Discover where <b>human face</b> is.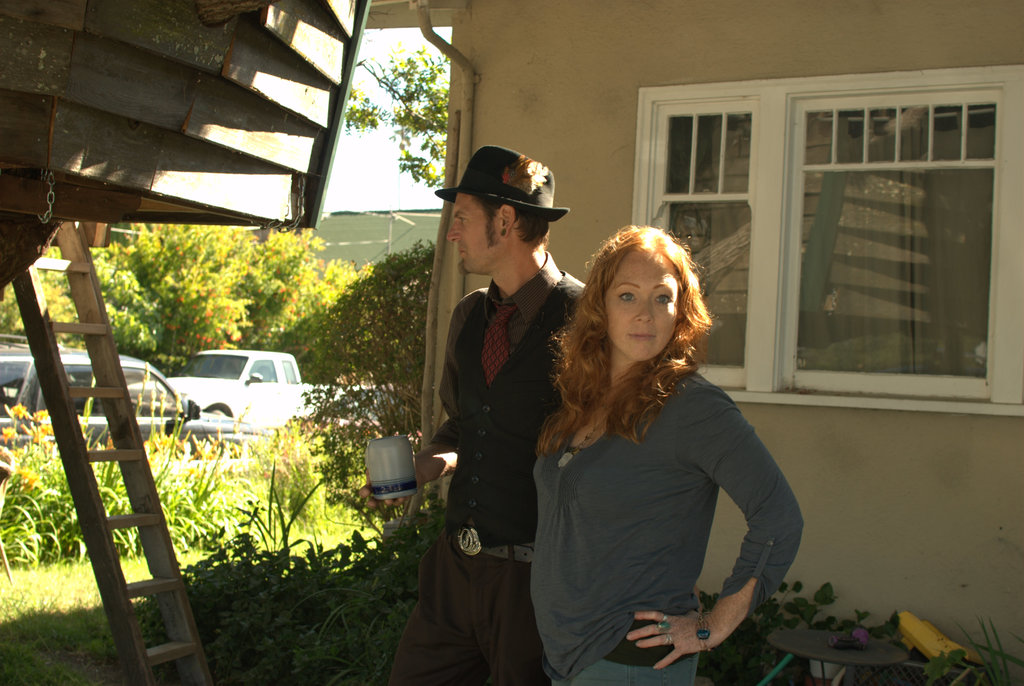
Discovered at [607,248,678,356].
